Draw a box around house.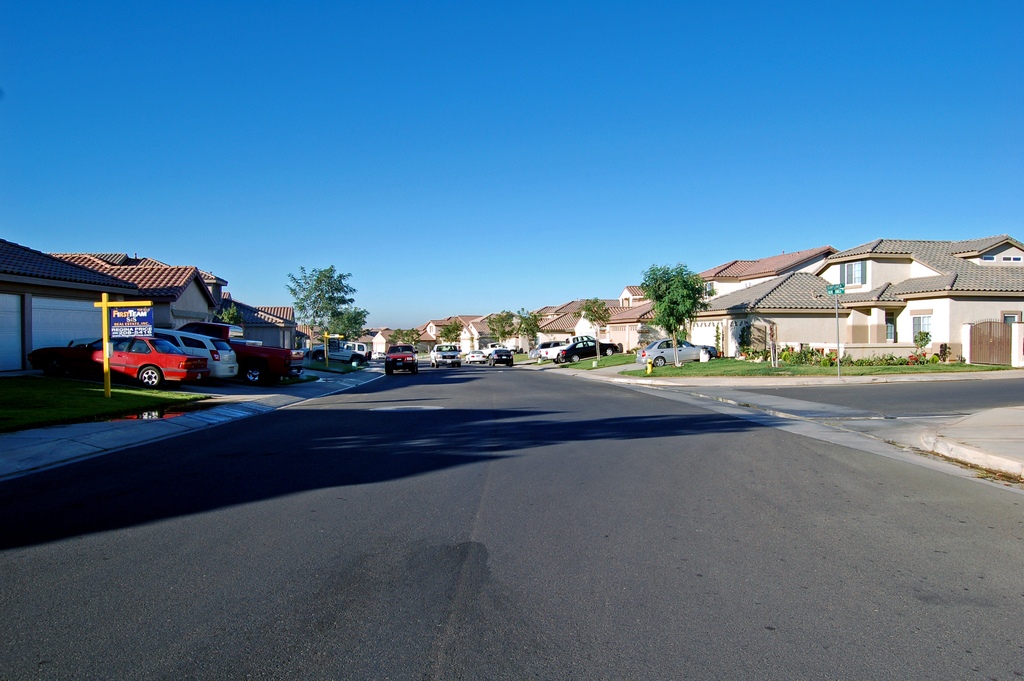
l=603, t=301, r=655, b=355.
